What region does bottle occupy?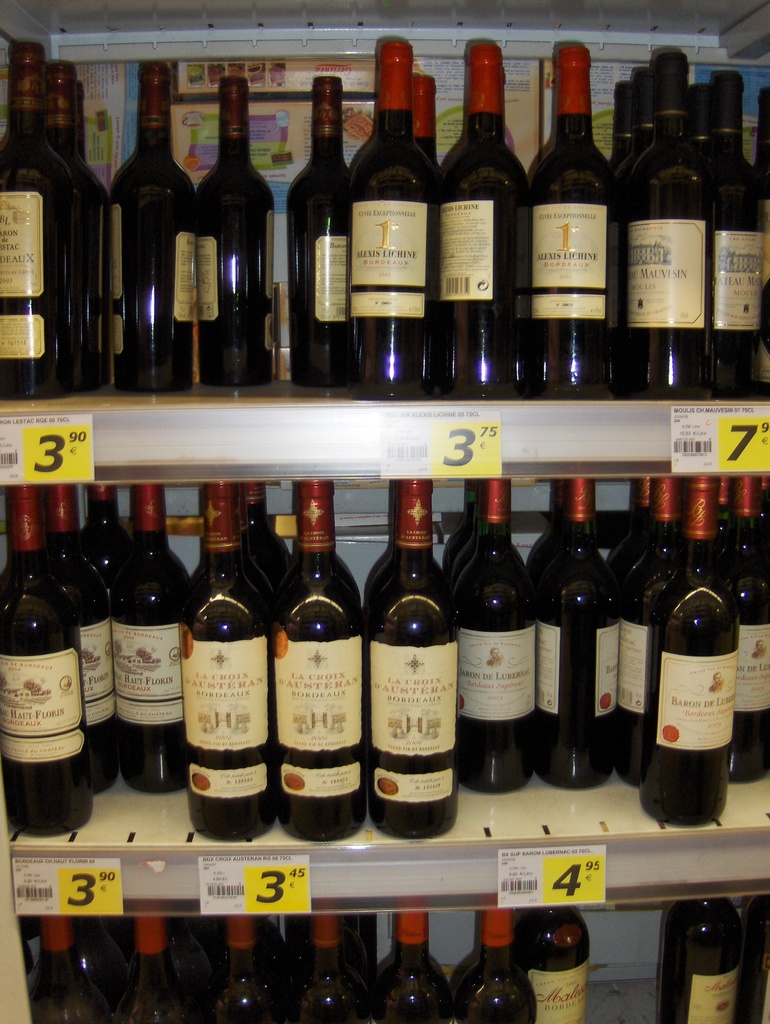
238/481/293/595.
